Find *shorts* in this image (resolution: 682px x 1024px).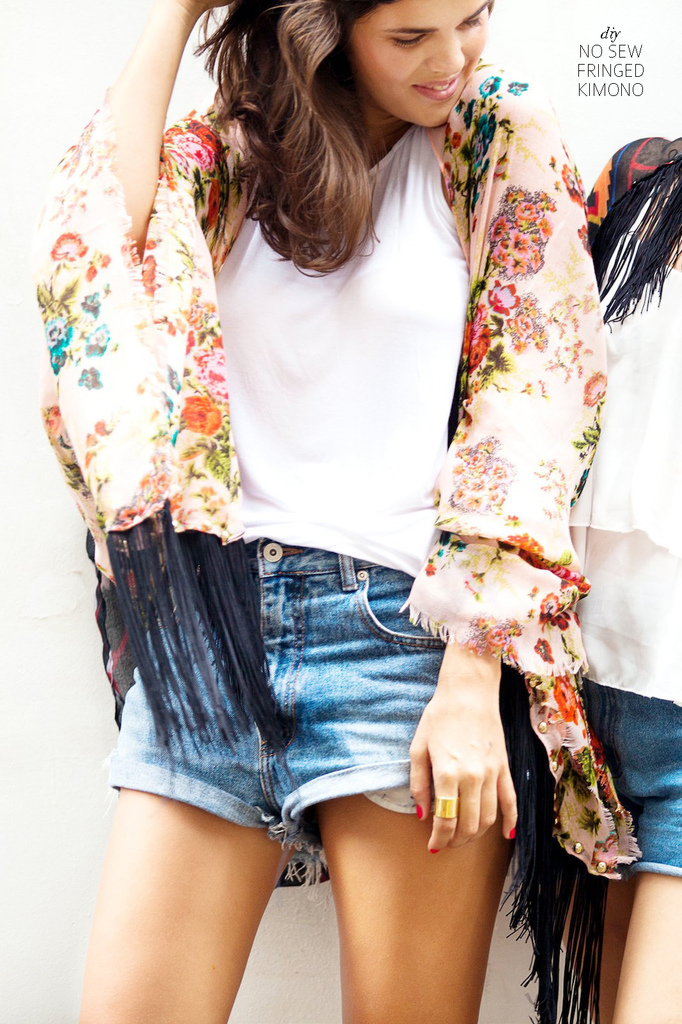
l=116, t=543, r=495, b=870.
